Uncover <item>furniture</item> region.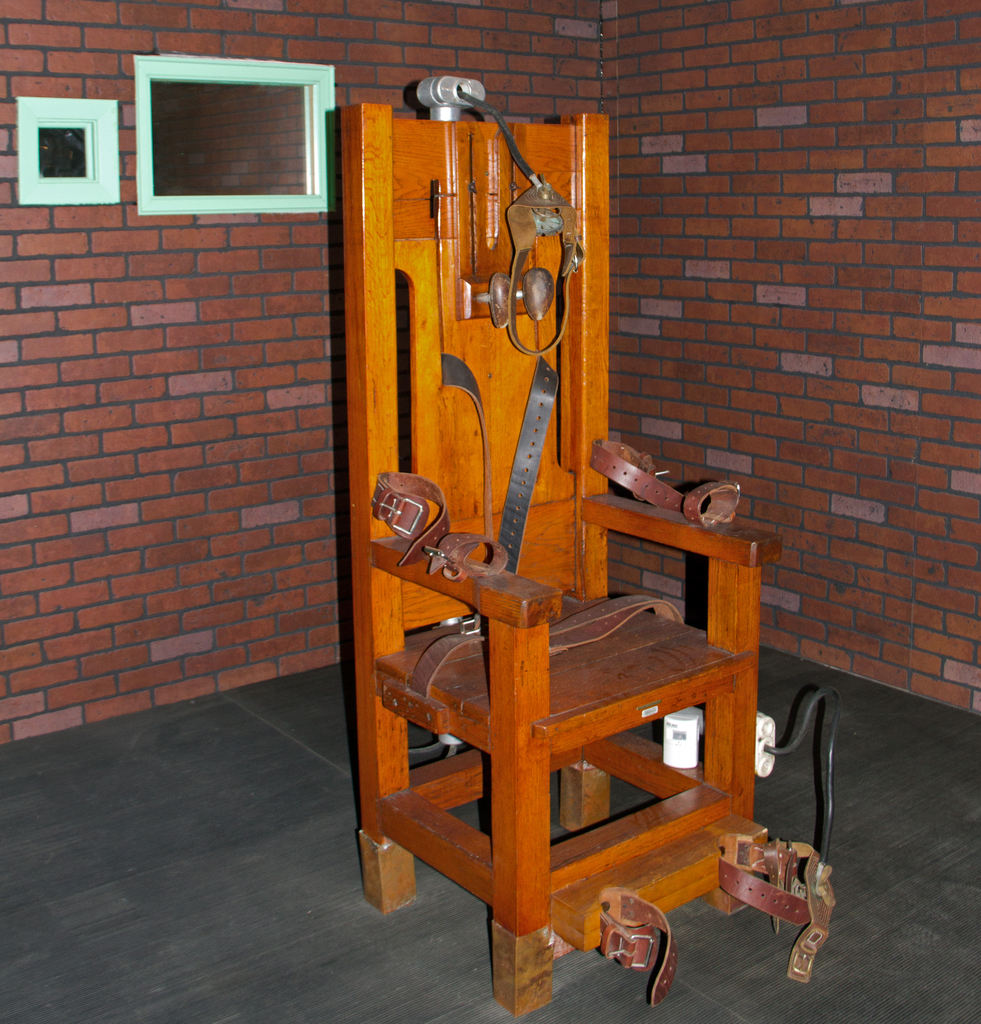
Uncovered: box(330, 99, 829, 1014).
